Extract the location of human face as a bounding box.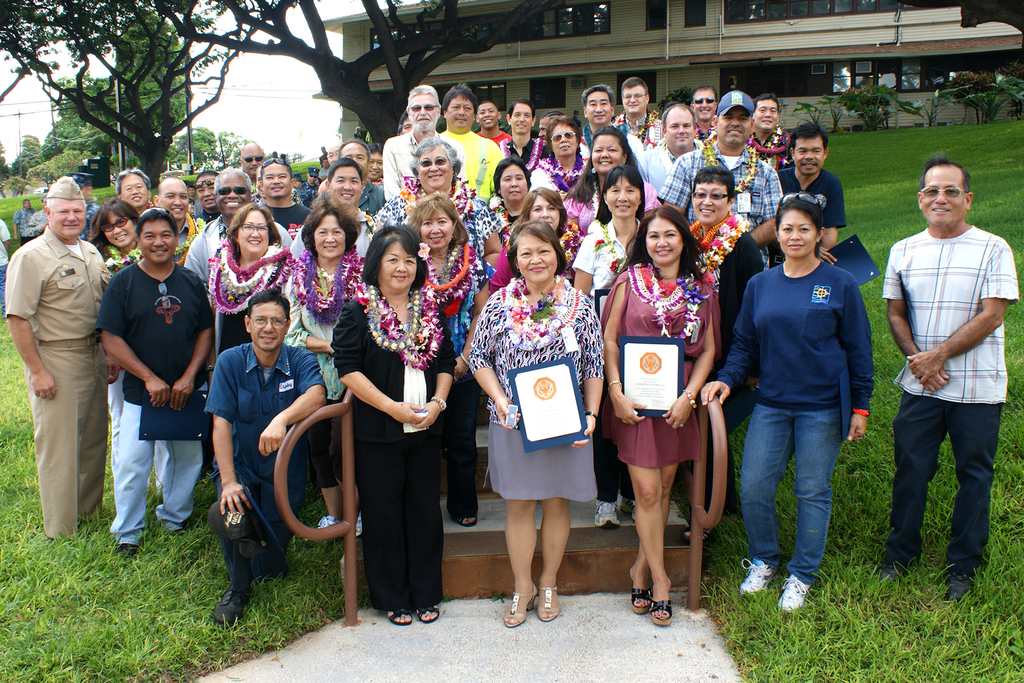
[380, 240, 417, 291].
